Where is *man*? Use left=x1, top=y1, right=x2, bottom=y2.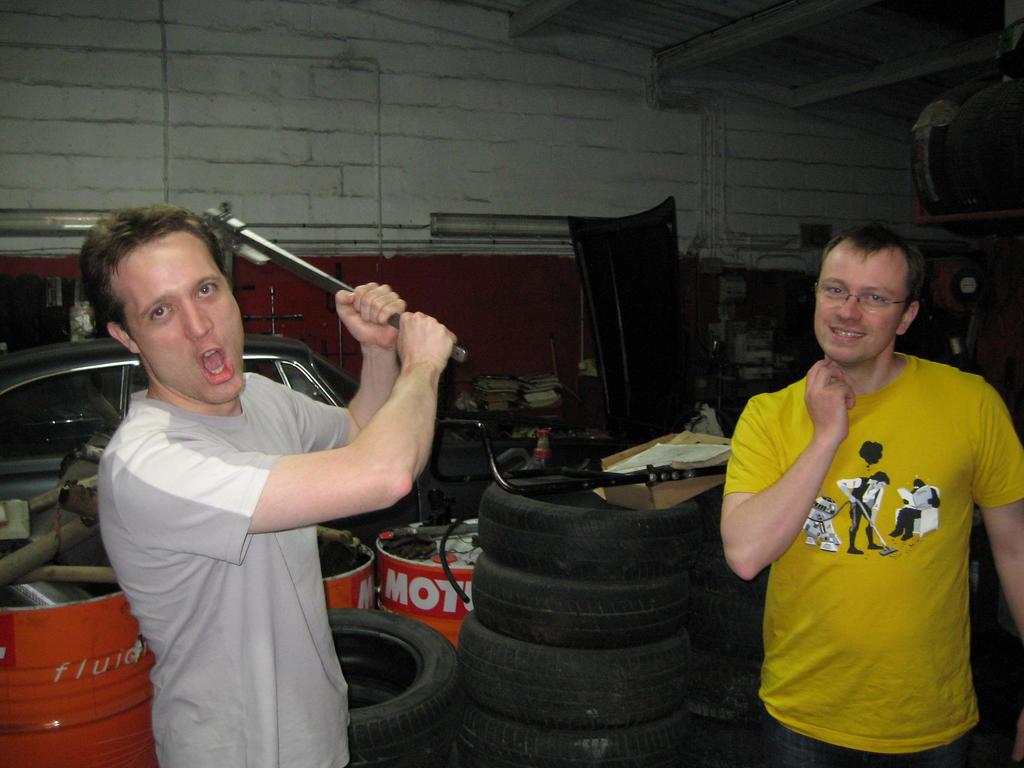
left=717, top=218, right=1023, bottom=767.
